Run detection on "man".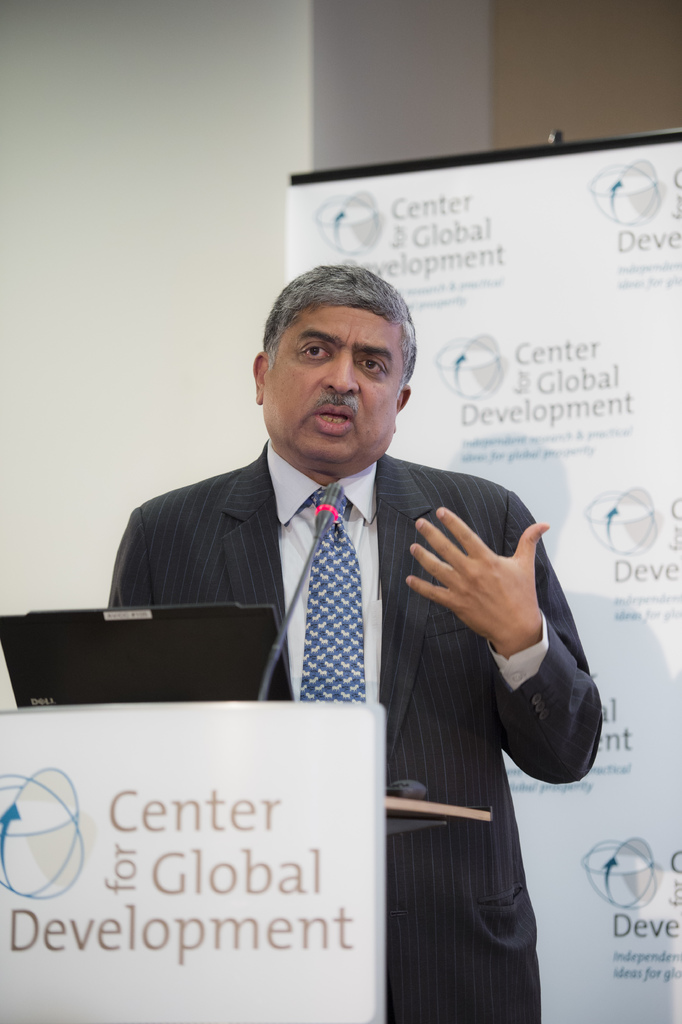
Result: 126 276 570 959.
